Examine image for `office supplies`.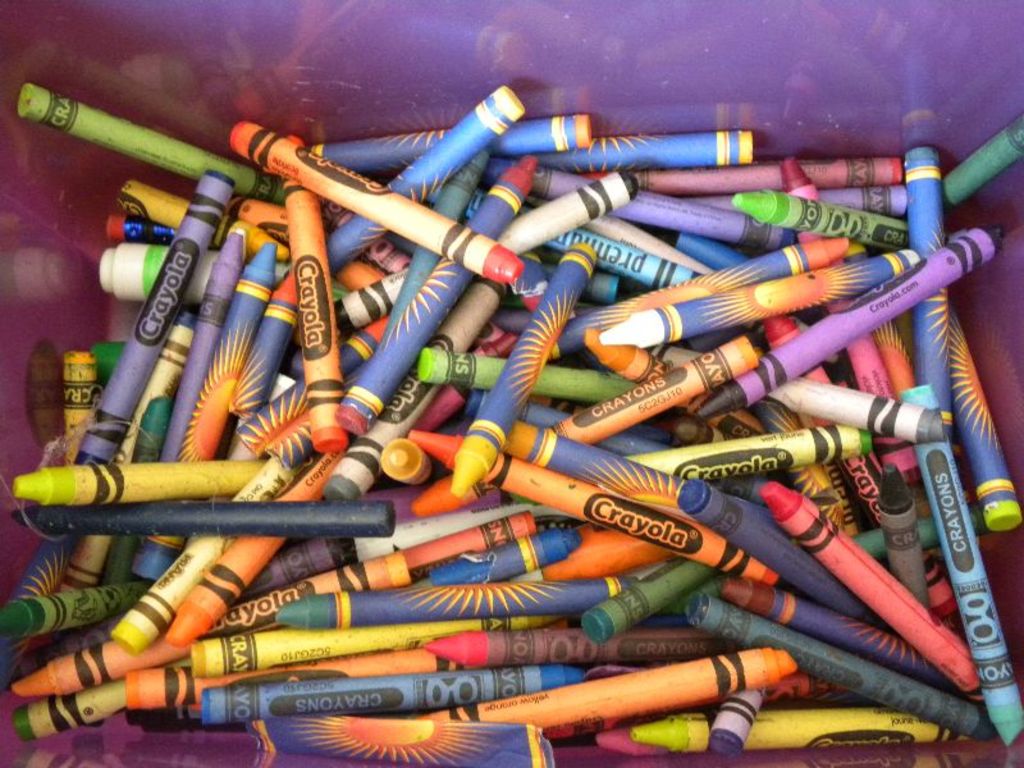
Examination result: l=234, t=314, r=375, b=443.
